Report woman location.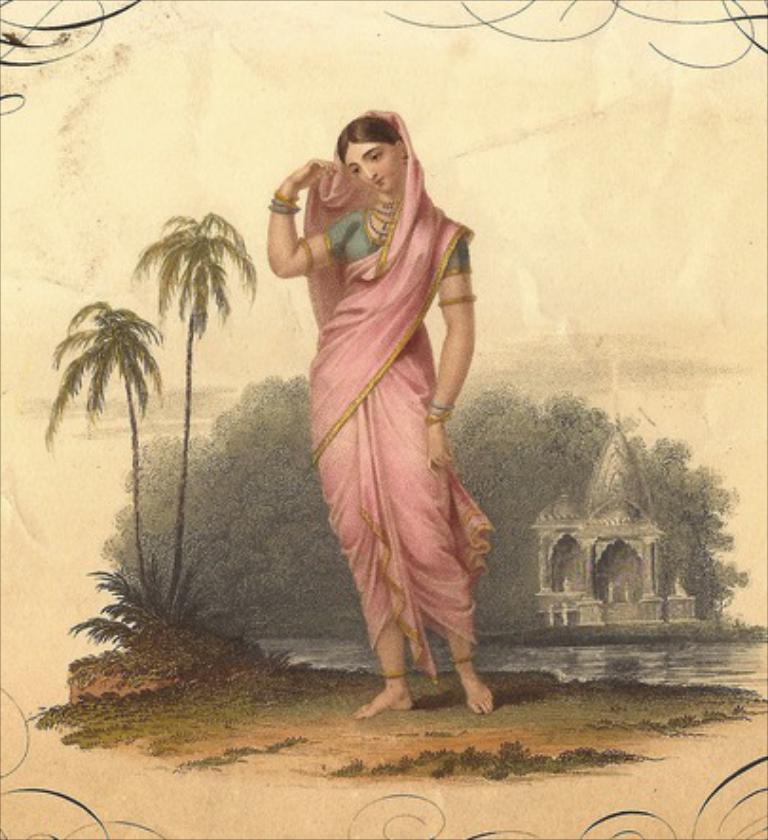
Report: (left=264, top=99, right=499, bottom=732).
